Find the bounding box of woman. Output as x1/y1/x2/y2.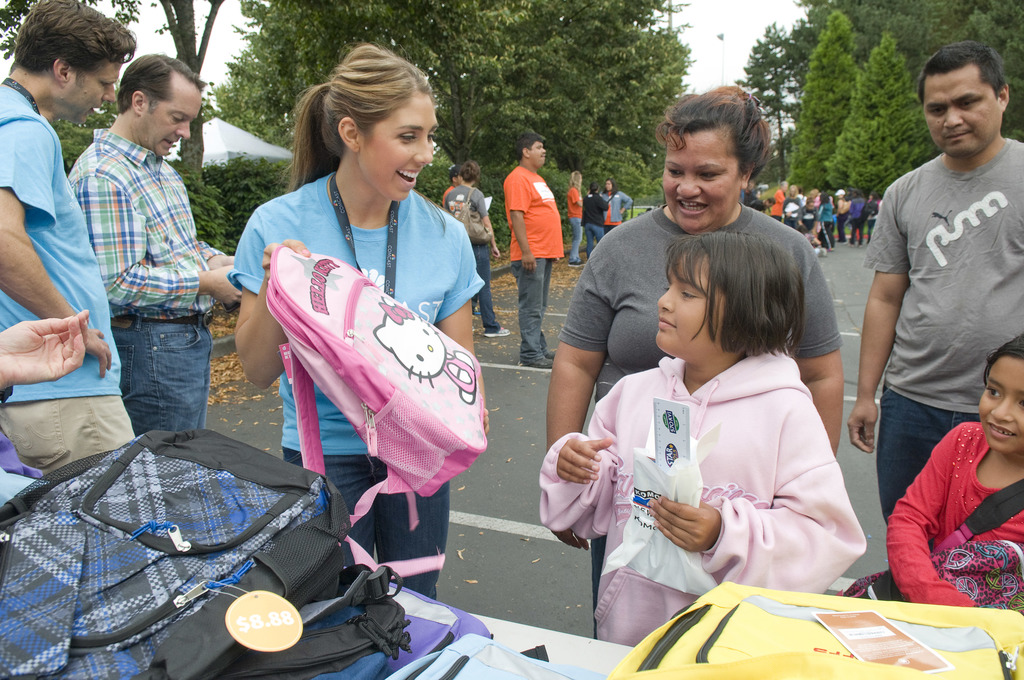
566/171/586/268.
